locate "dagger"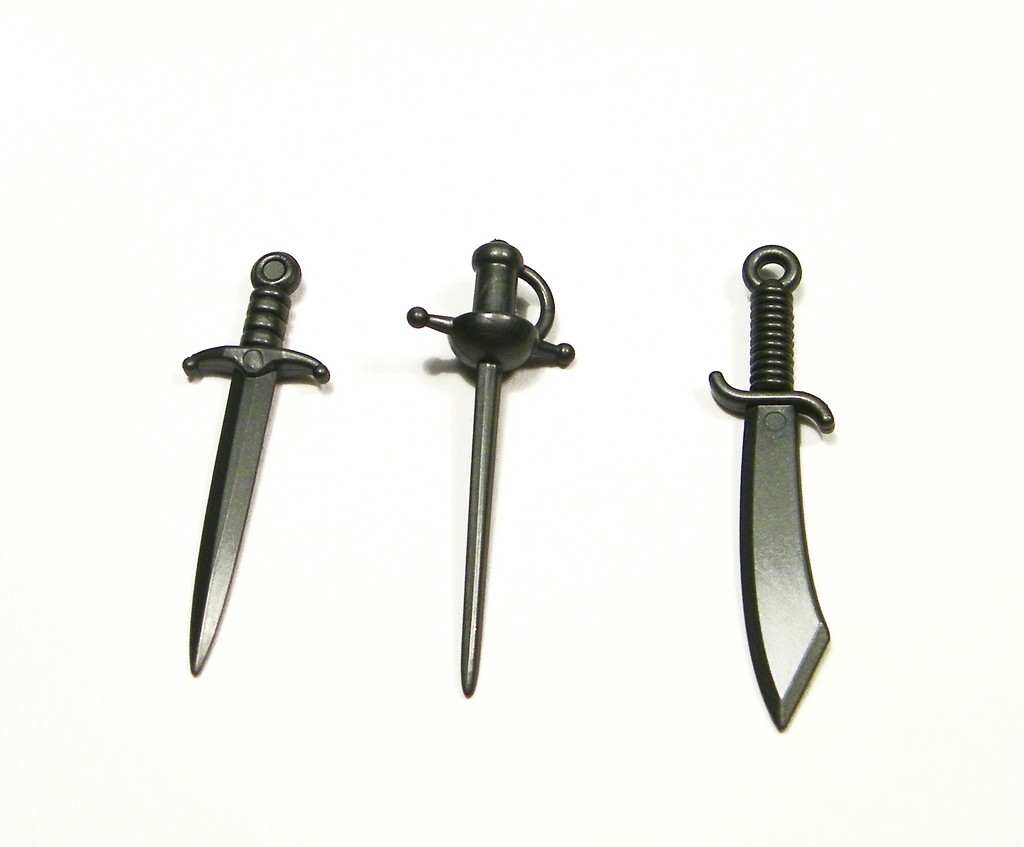
x1=180 y1=247 x2=333 y2=677
